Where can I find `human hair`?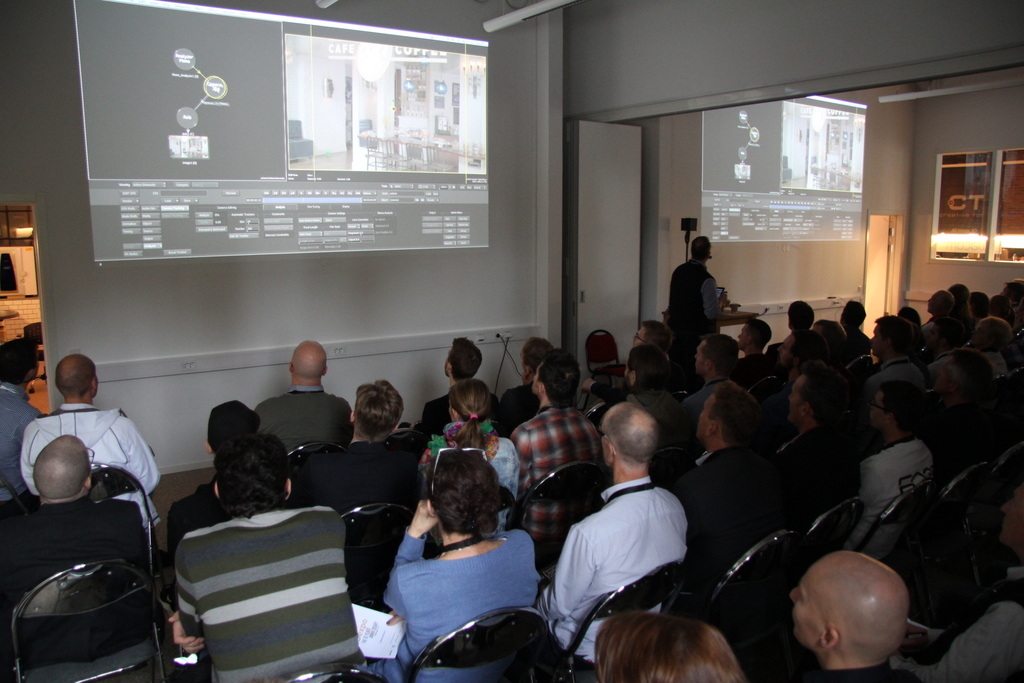
You can find it at (0, 336, 40, 390).
